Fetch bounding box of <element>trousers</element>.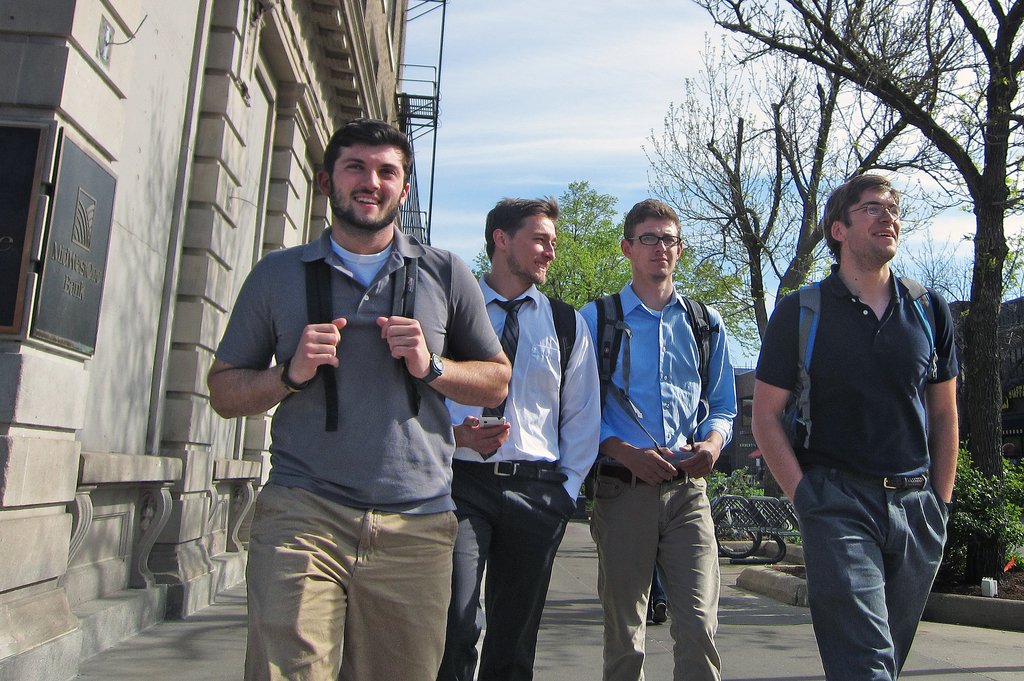
Bbox: l=435, t=459, r=577, b=680.
